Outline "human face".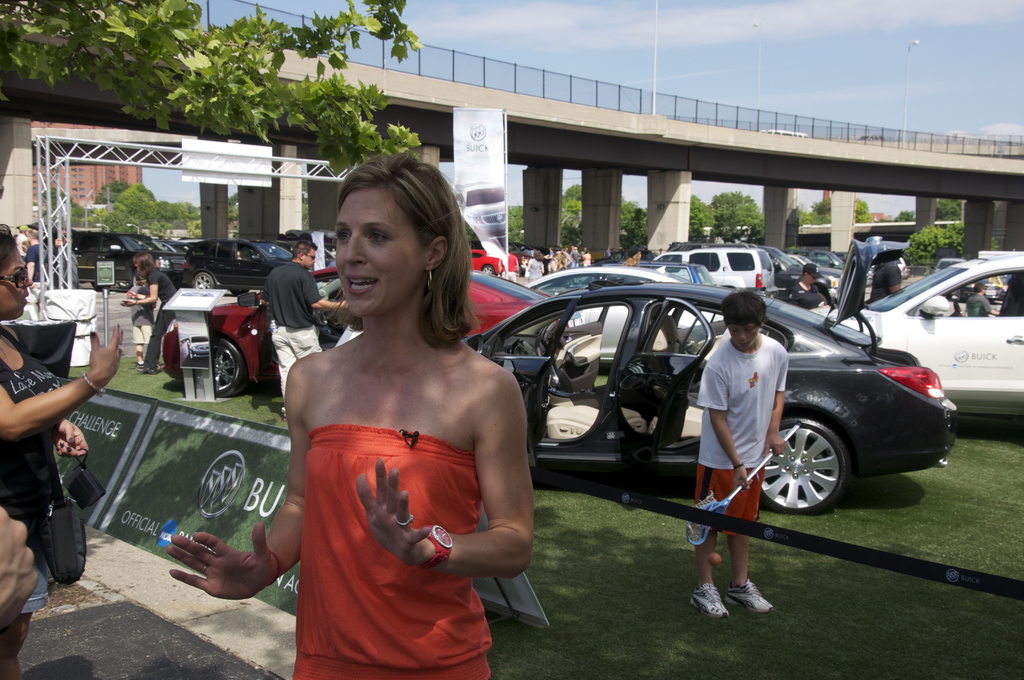
Outline: (0, 251, 32, 318).
